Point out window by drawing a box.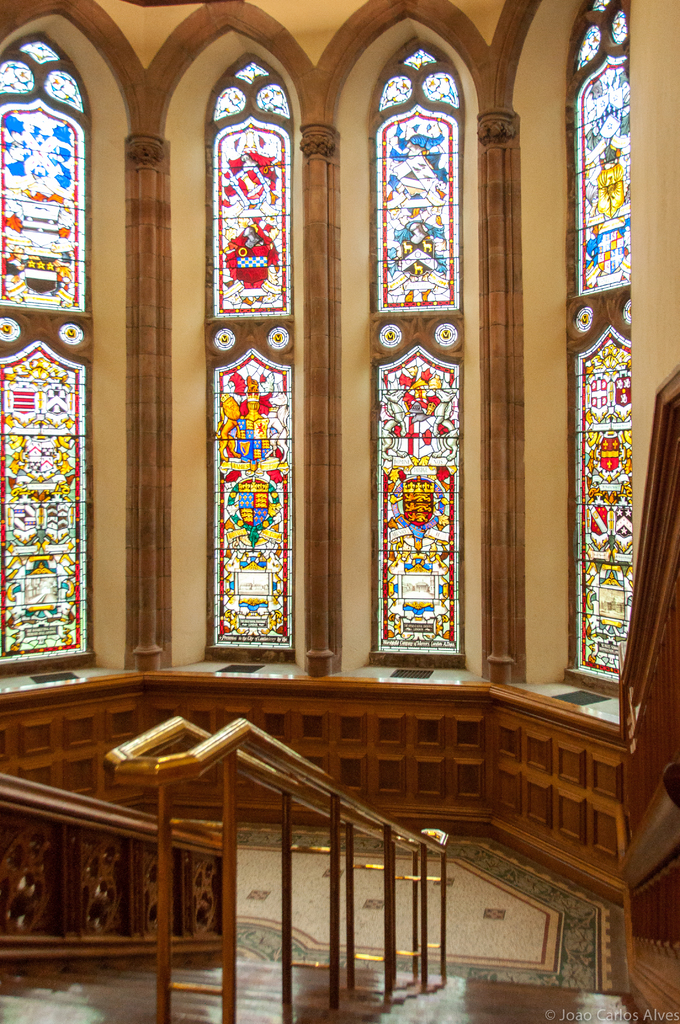
pyautogui.locateOnScreen(562, 84, 637, 700).
